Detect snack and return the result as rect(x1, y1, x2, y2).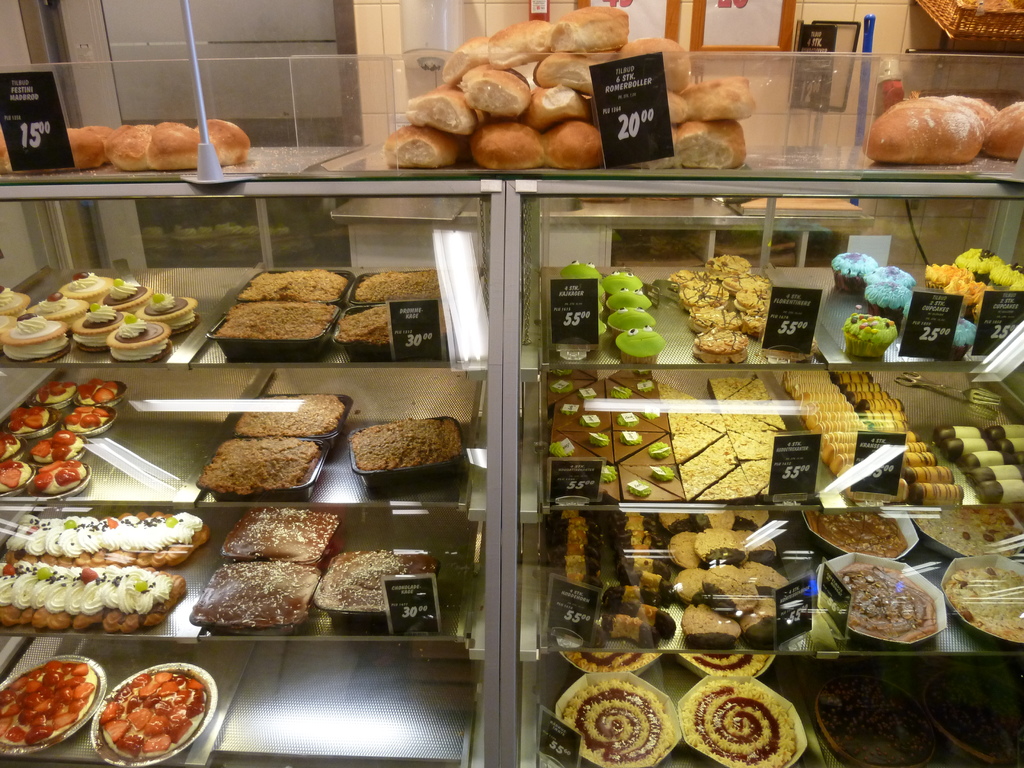
rect(61, 277, 122, 307).
